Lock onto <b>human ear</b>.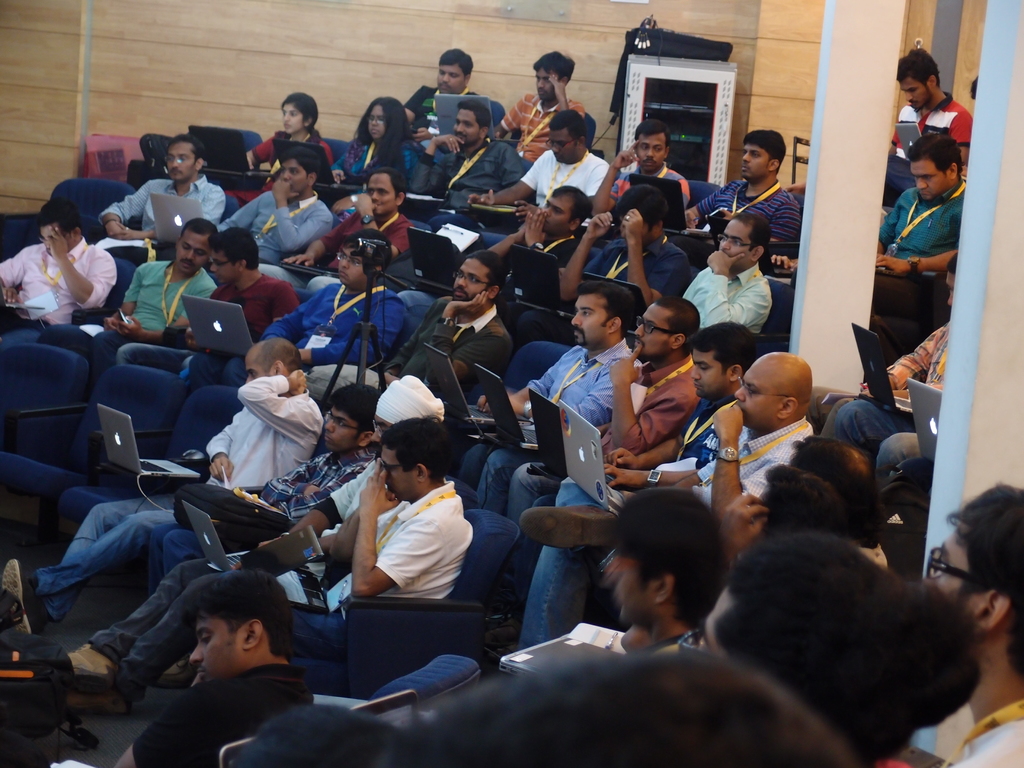
Locked: pyautogui.locateOnScreen(607, 315, 620, 333).
